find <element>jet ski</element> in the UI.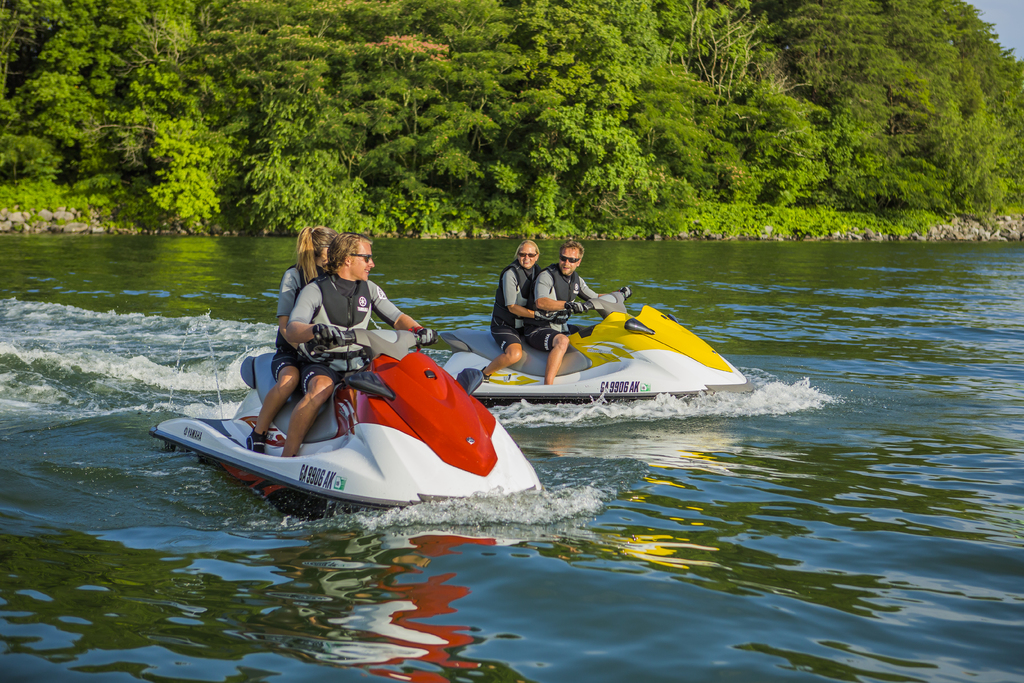
UI element at (439,286,755,407).
